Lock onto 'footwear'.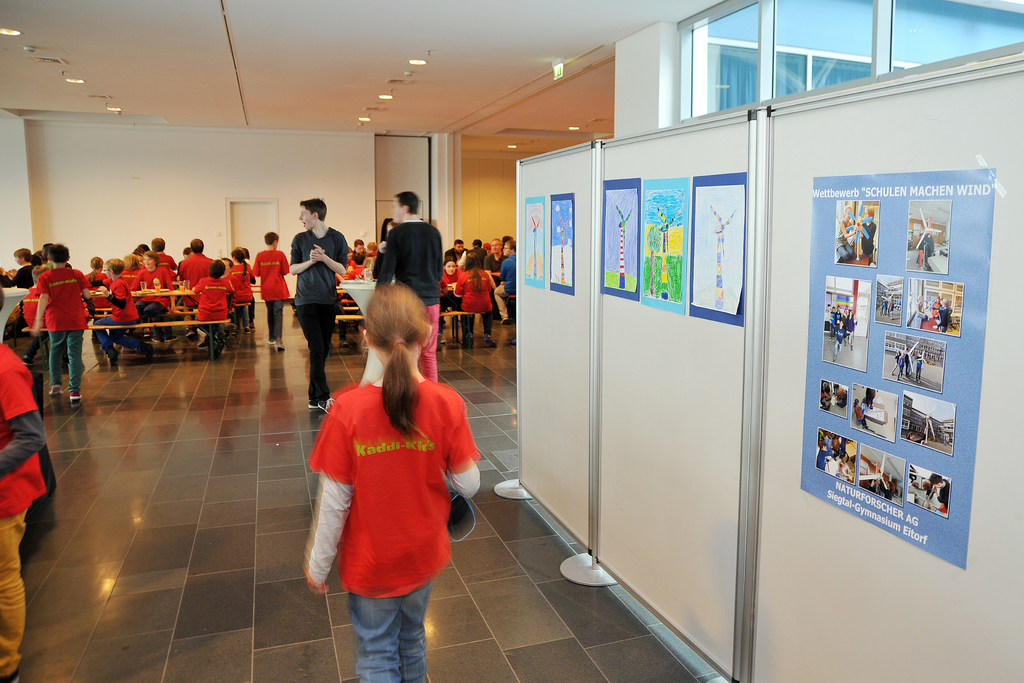
Locked: bbox=[275, 345, 285, 351].
